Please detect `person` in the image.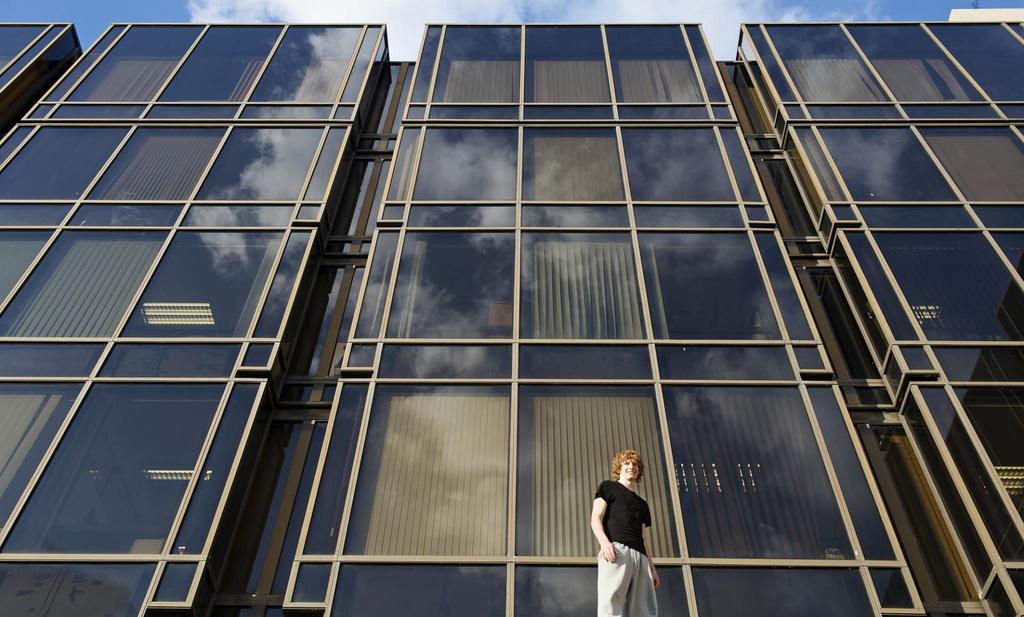
Rect(598, 453, 660, 609).
